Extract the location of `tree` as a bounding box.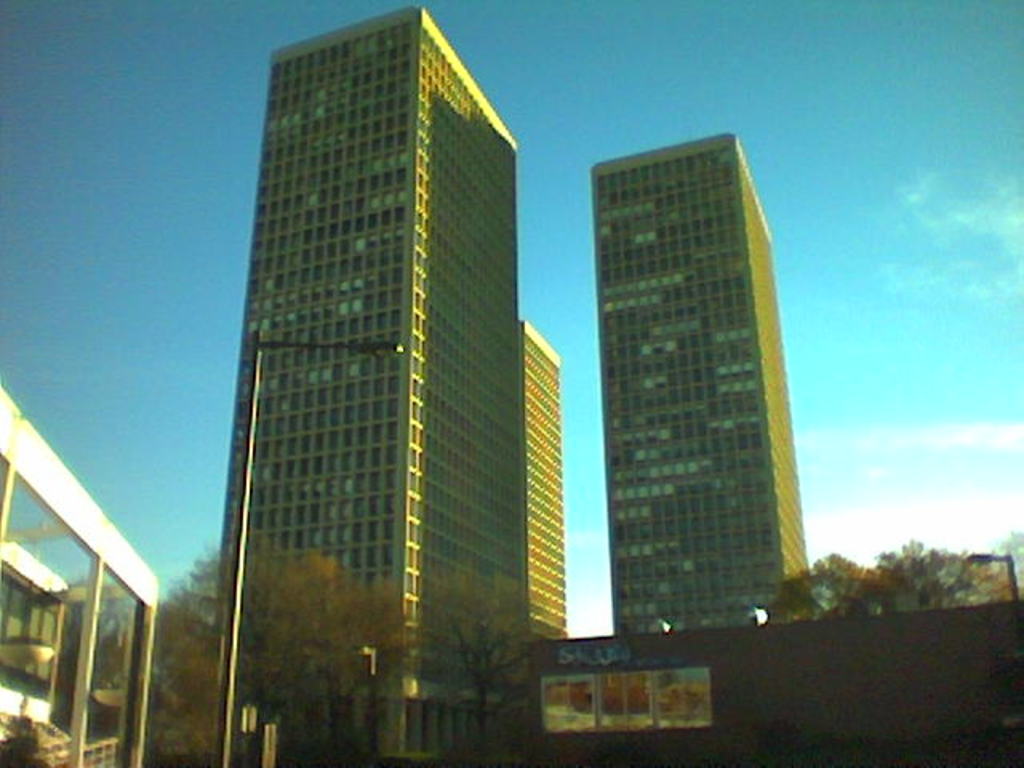
<box>408,550,538,738</box>.
